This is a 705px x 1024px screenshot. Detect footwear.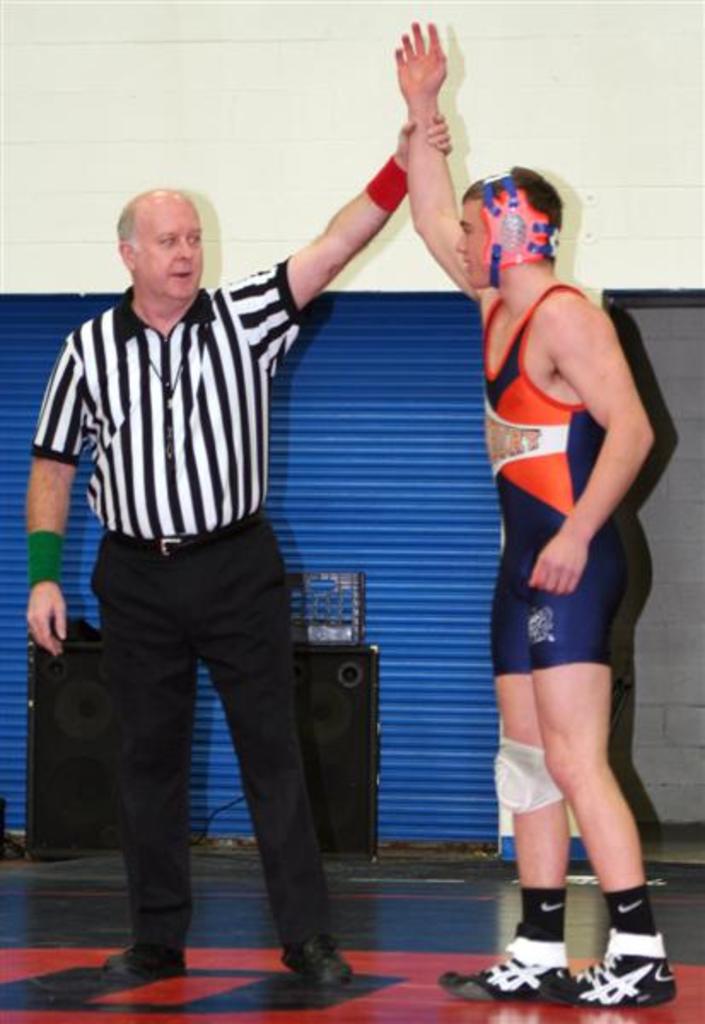
region(534, 940, 681, 1007).
